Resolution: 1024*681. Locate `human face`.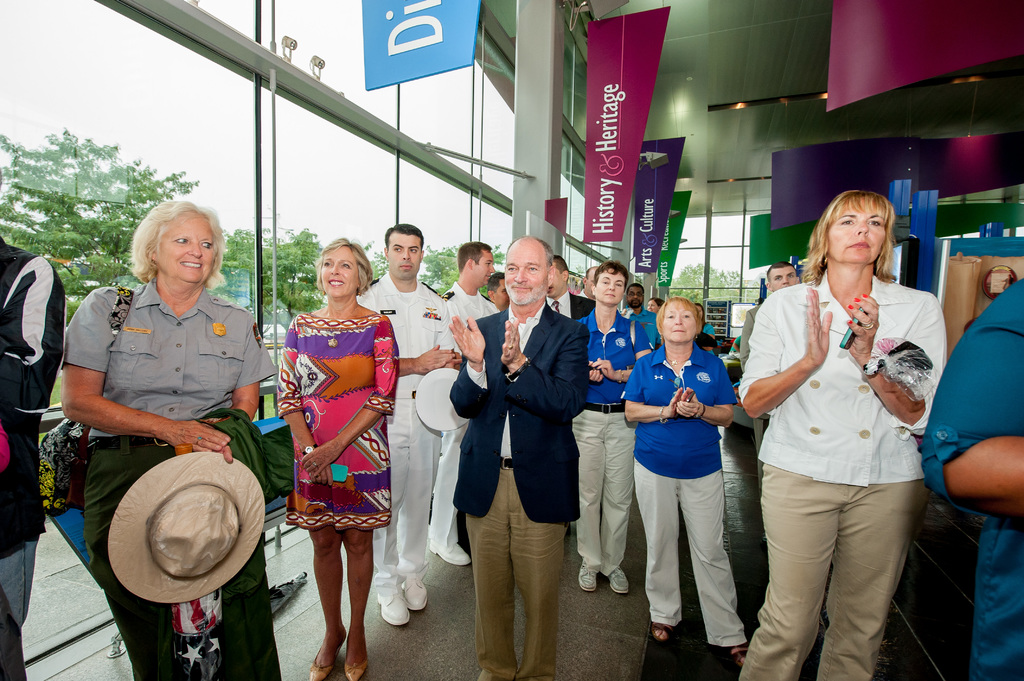
158/219/217/279.
